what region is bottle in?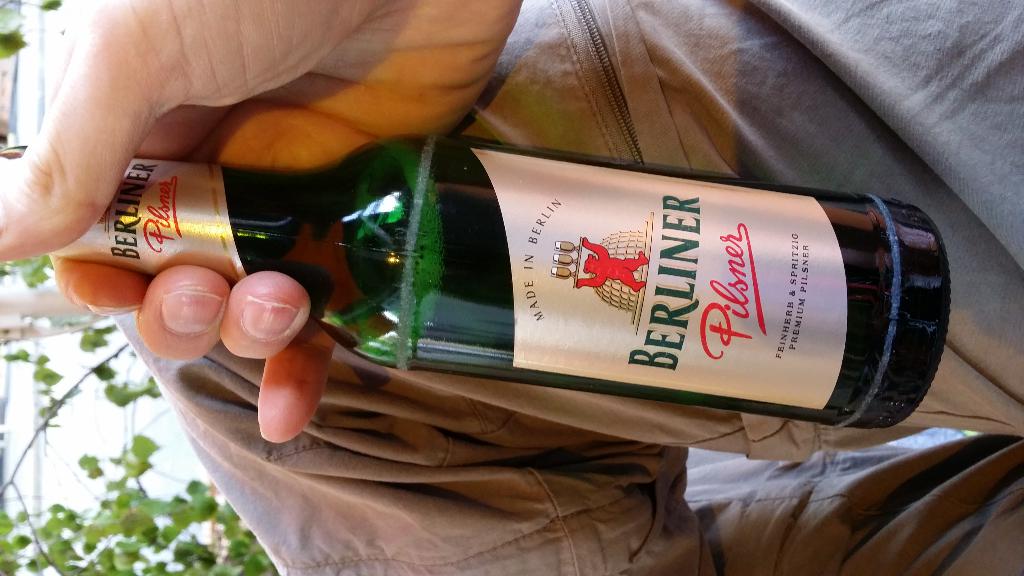
box(0, 134, 953, 430).
